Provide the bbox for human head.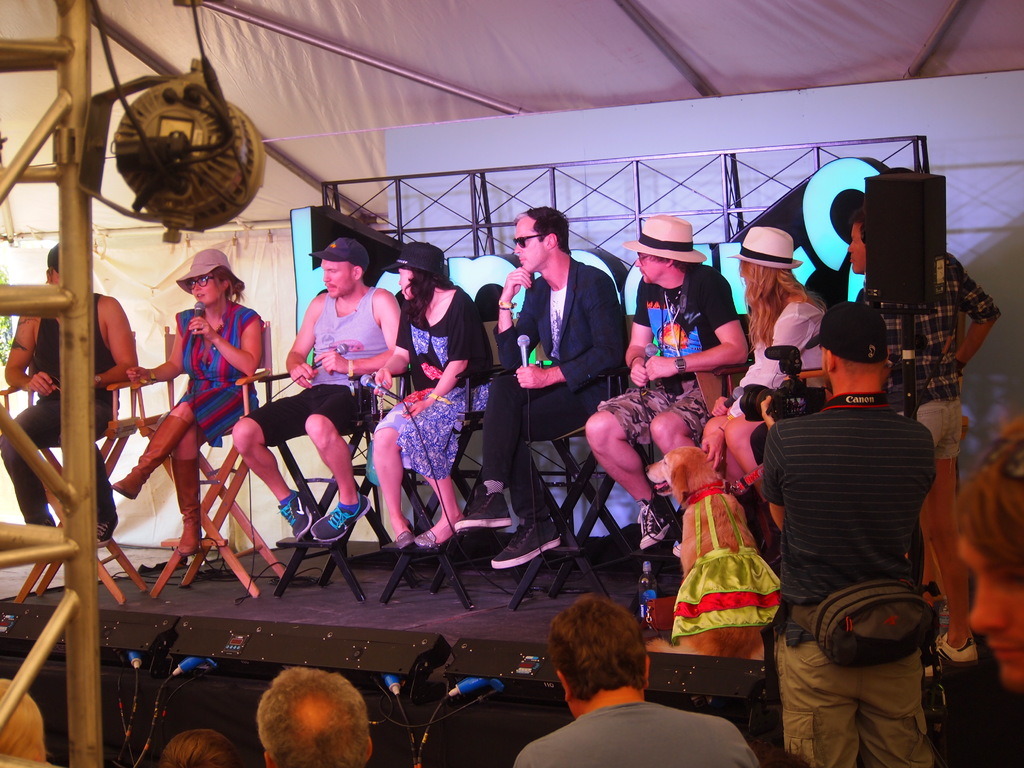
[left=634, top=214, right=696, bottom=285].
